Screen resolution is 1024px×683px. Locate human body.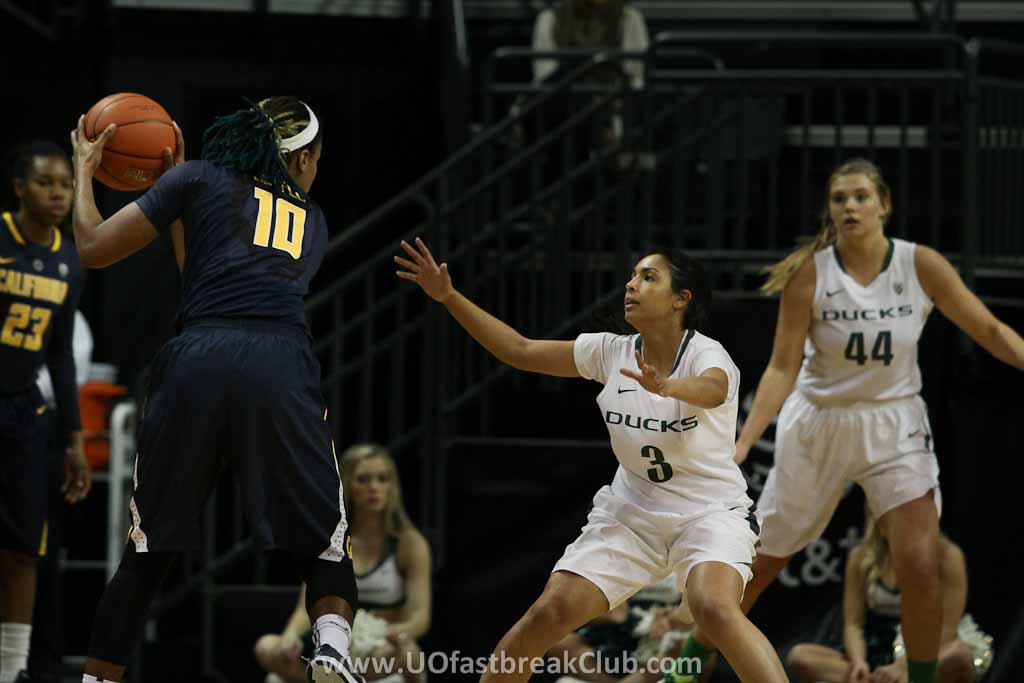
<box>758,151,982,671</box>.
